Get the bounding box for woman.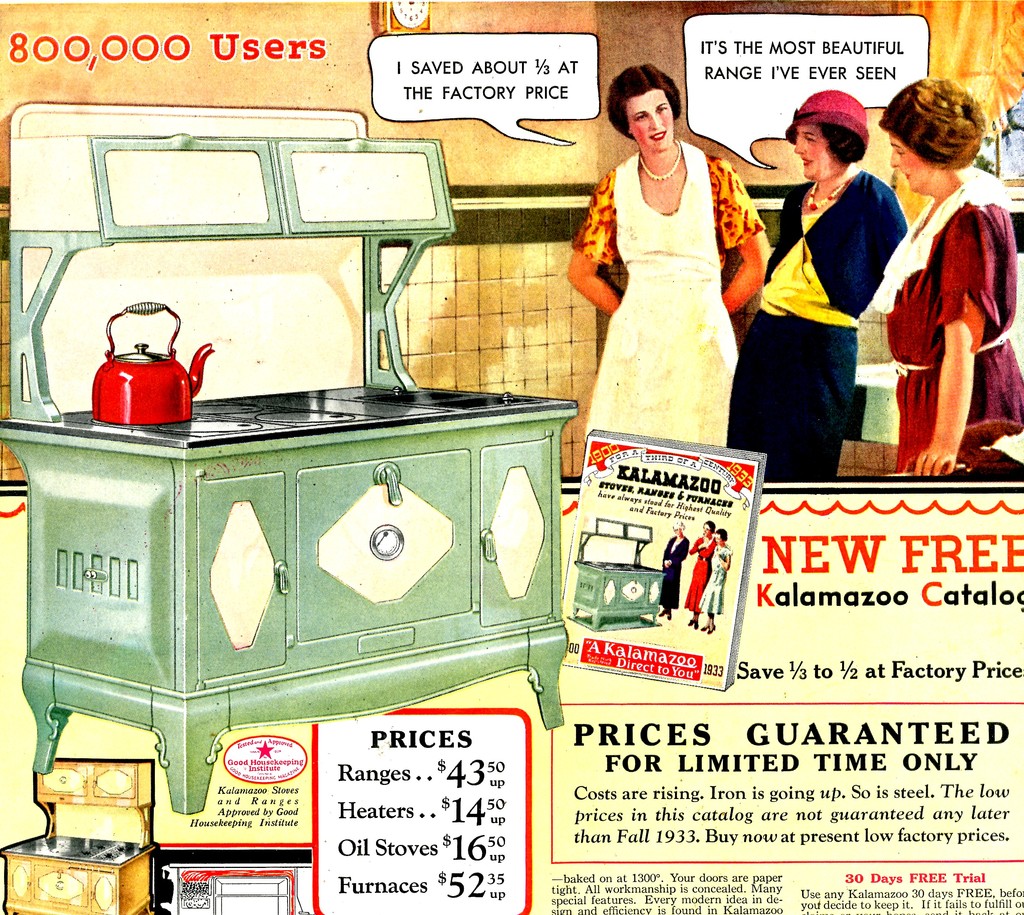
(x1=872, y1=73, x2=1023, y2=479).
